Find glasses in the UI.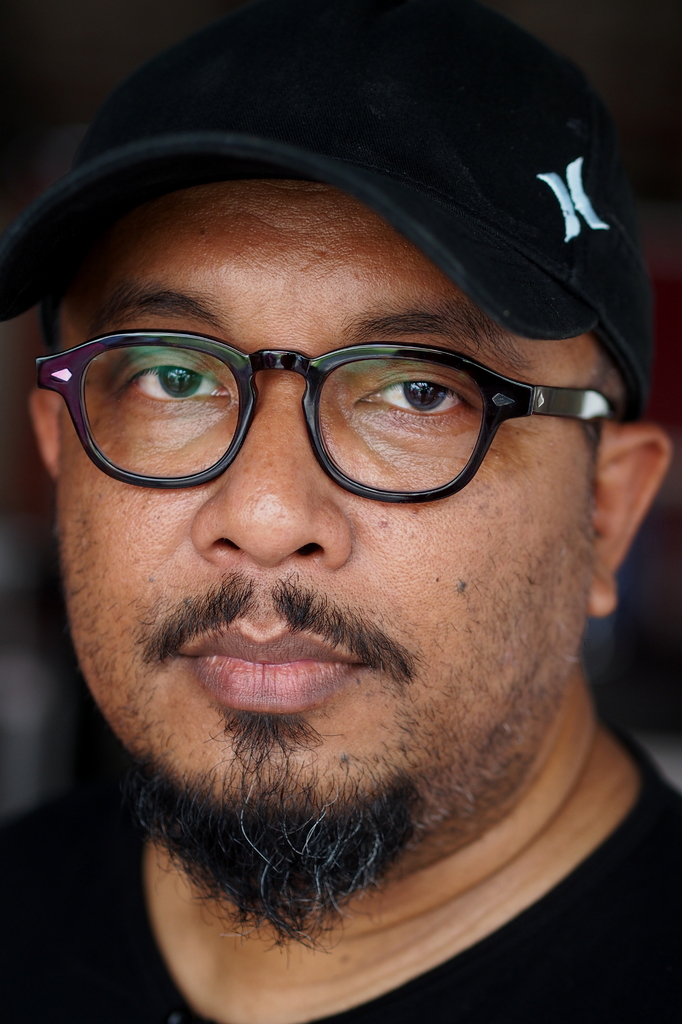
UI element at pyautogui.locateOnScreen(21, 301, 614, 516).
